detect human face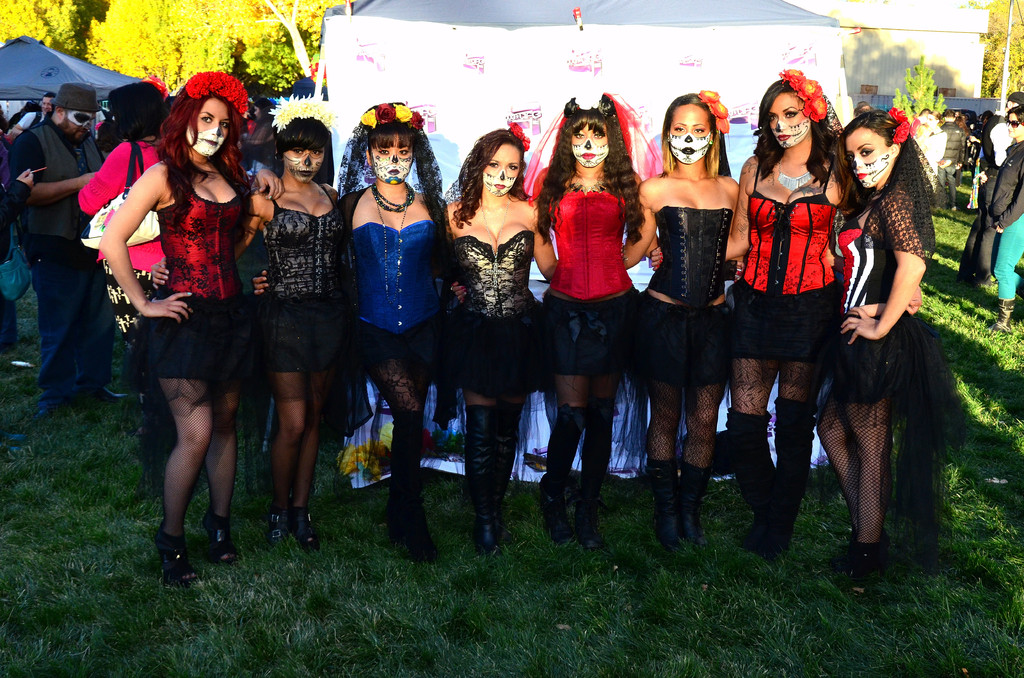
l=367, t=134, r=414, b=186
